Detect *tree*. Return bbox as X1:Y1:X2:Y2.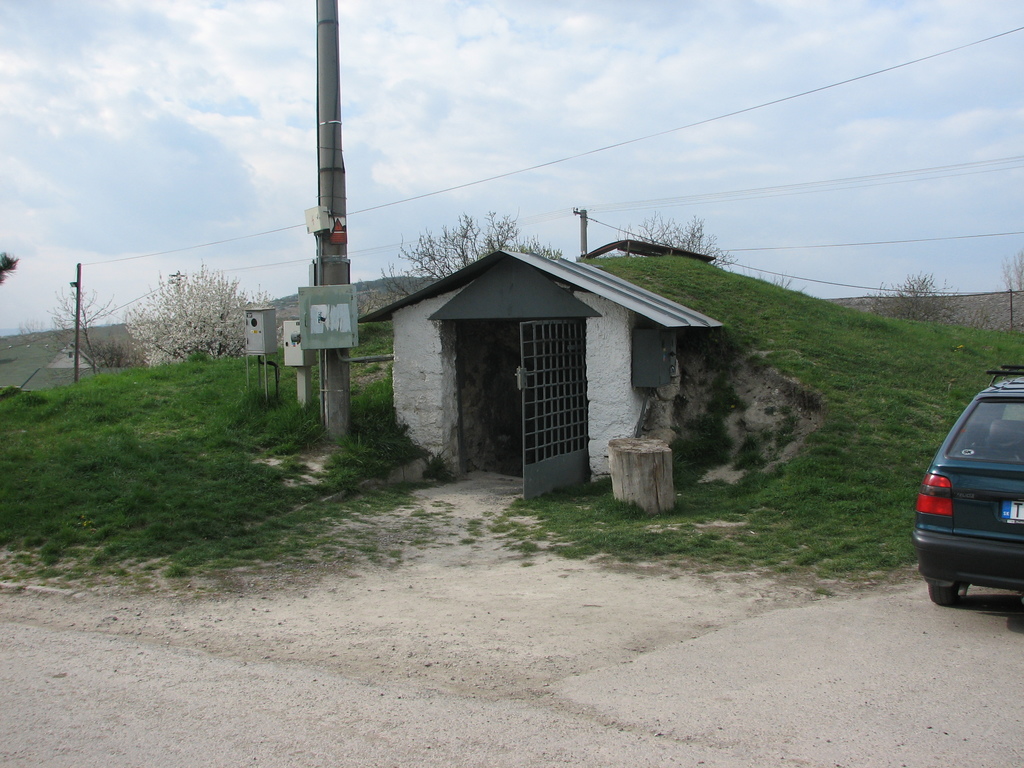
126:256:276:376.
